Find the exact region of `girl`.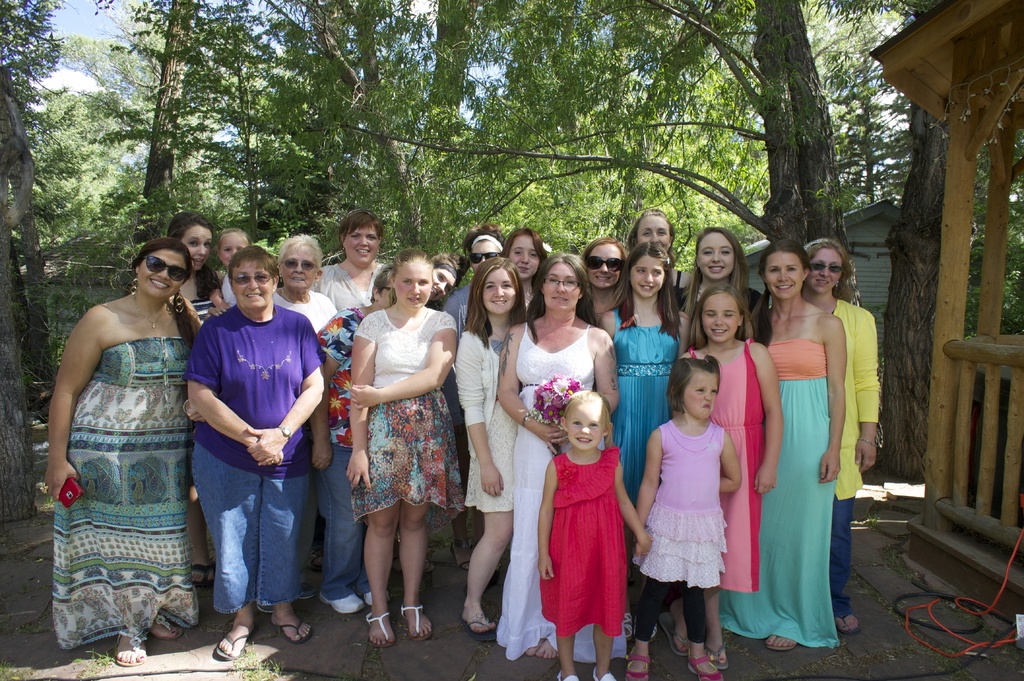
Exact region: 498 230 542 305.
